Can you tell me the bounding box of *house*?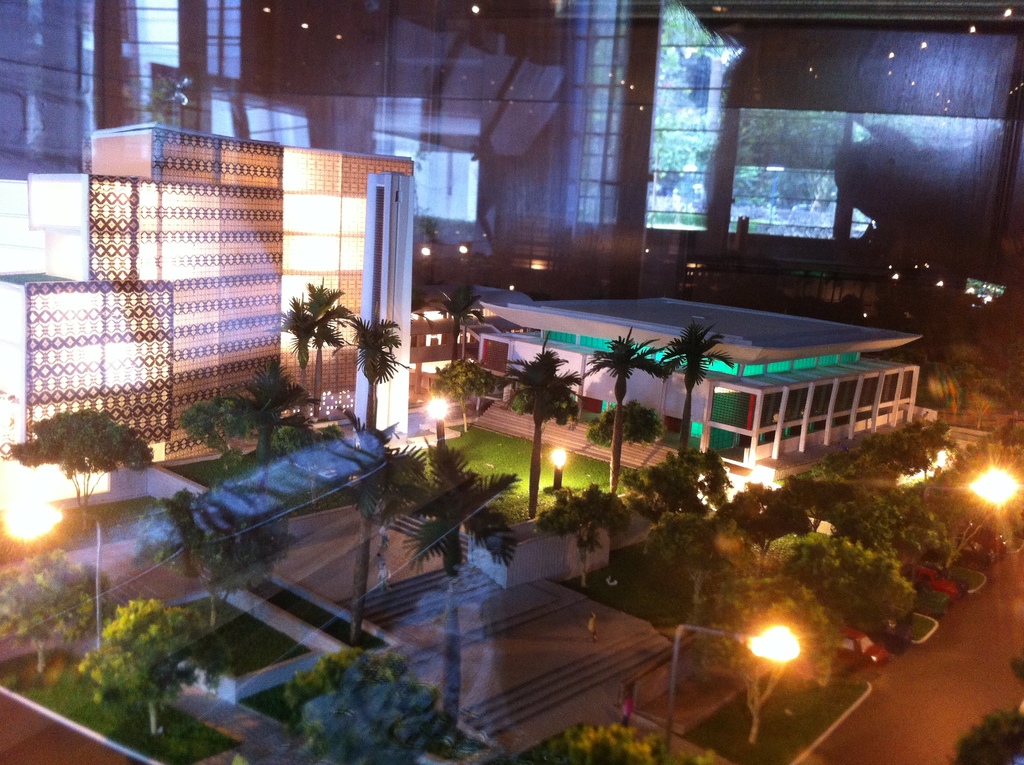
region(36, 109, 474, 449).
